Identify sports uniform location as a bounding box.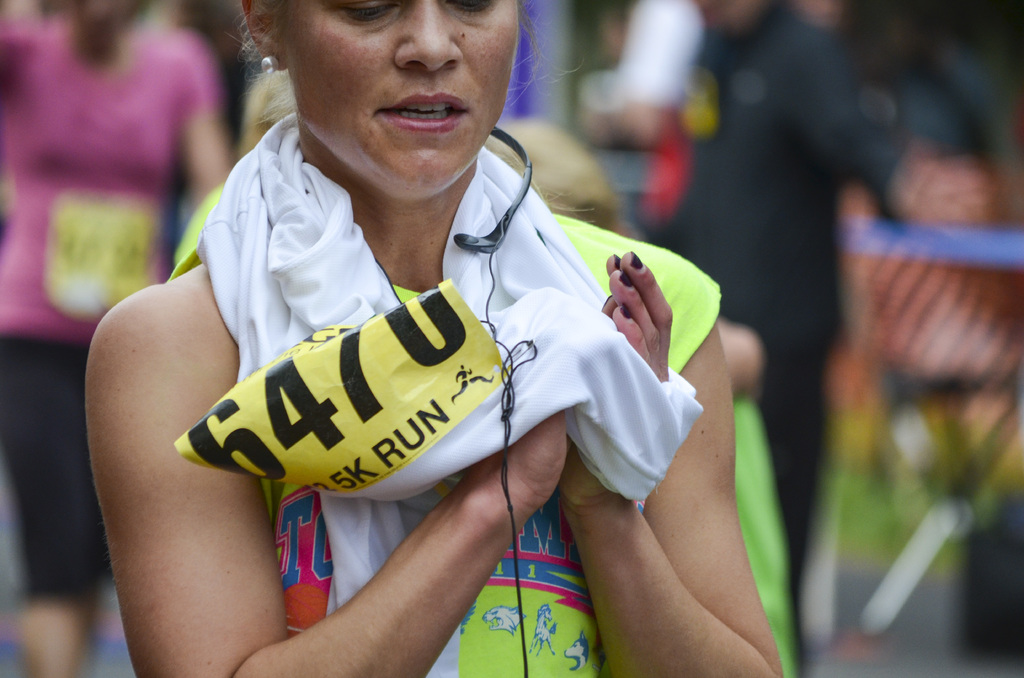
(left=154, top=198, right=718, bottom=677).
